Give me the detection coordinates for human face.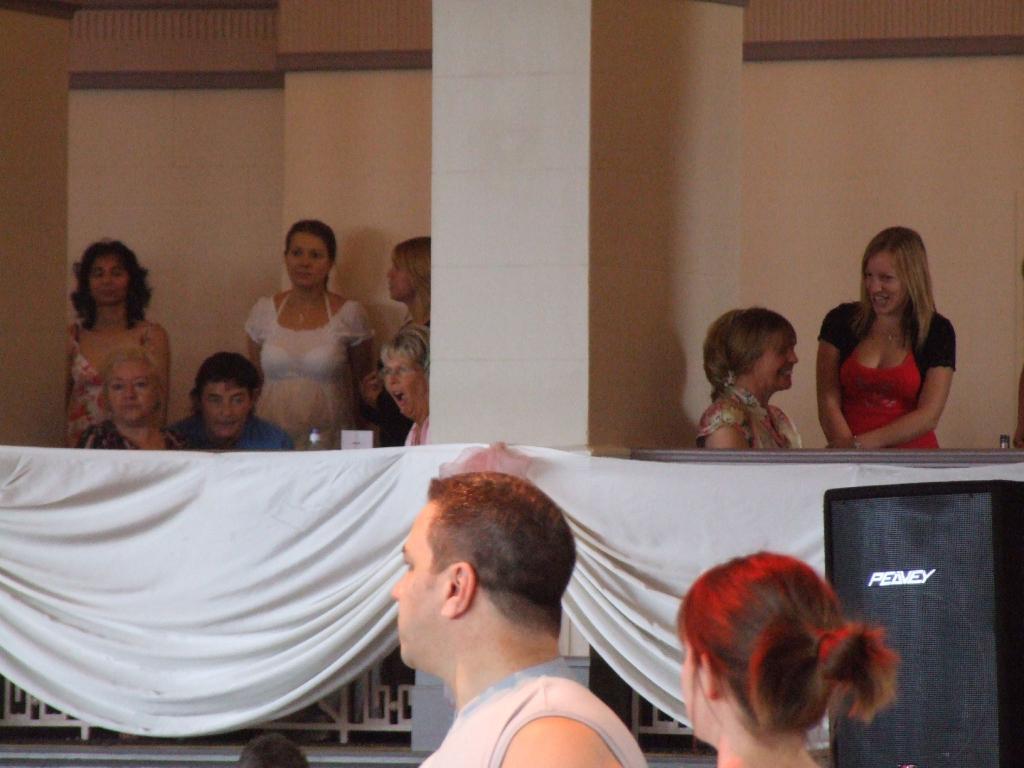
x1=385, y1=257, x2=414, y2=300.
